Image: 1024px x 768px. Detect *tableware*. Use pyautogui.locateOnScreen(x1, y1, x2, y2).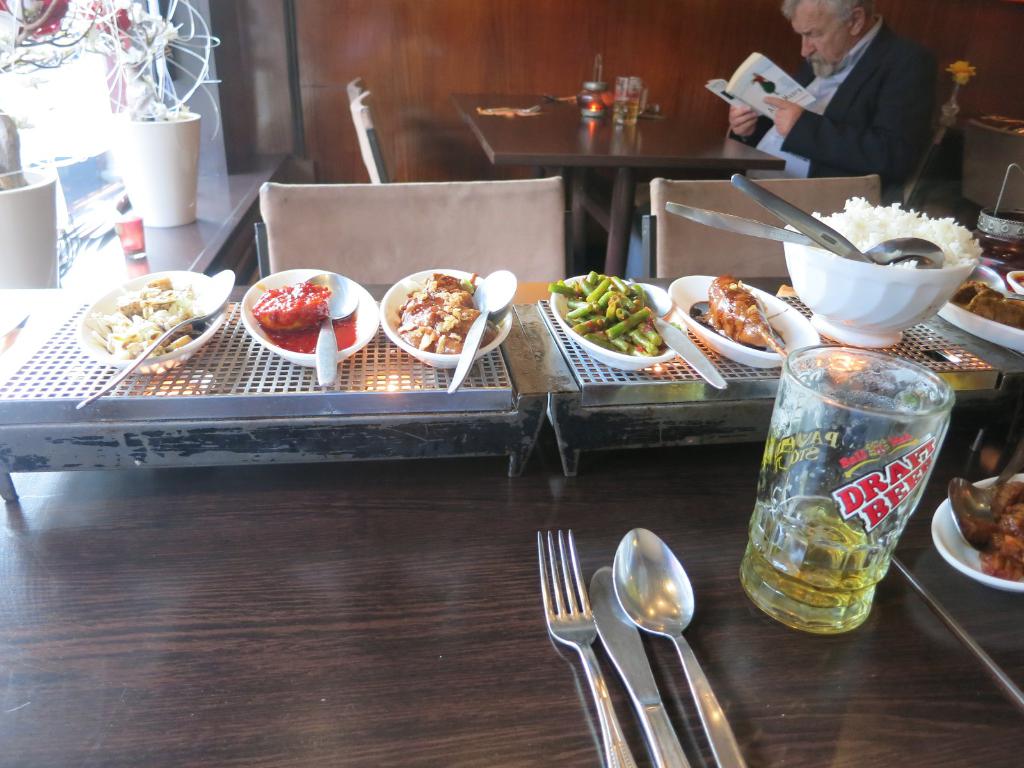
pyautogui.locateOnScreen(551, 275, 685, 374).
